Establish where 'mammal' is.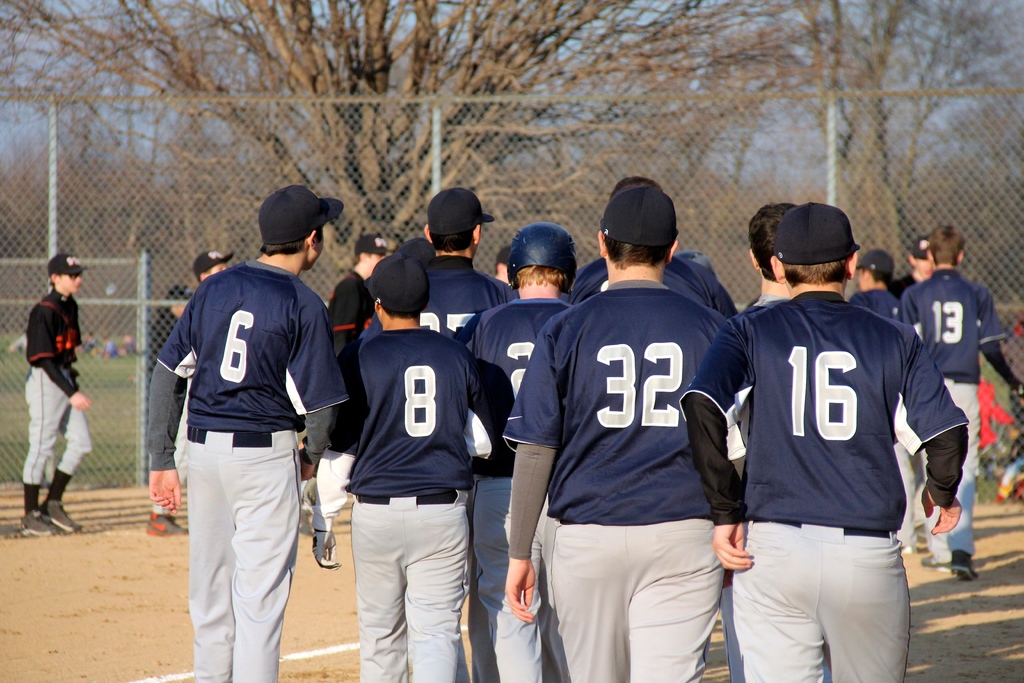
Established at bbox(504, 182, 735, 682).
